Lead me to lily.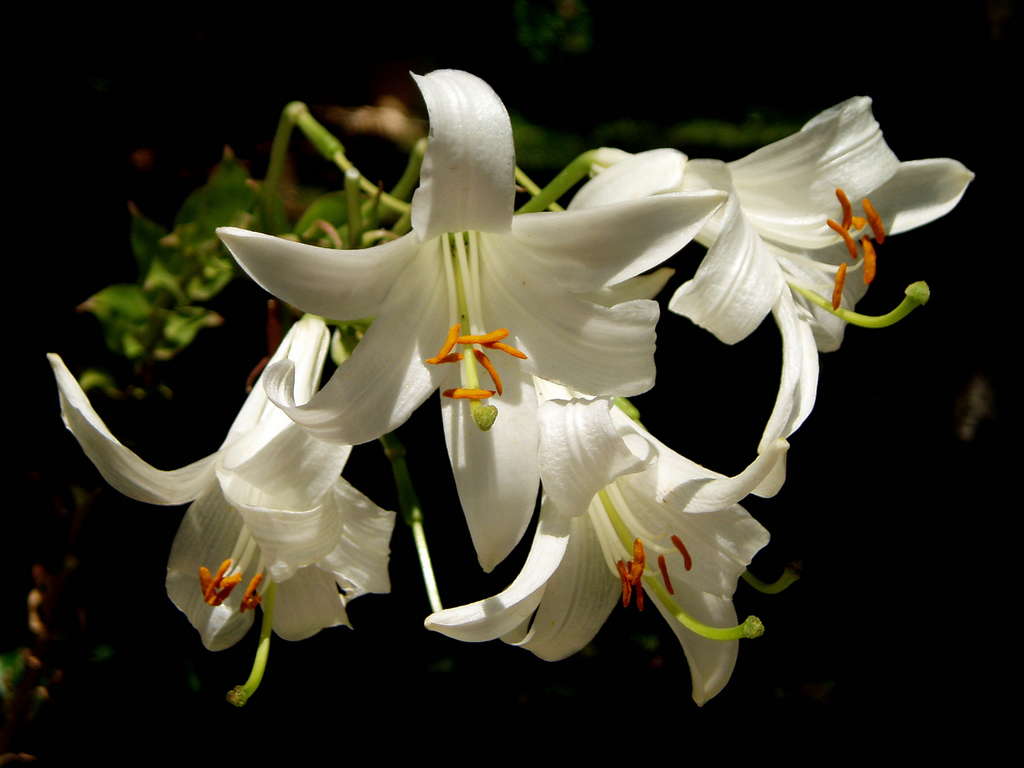
Lead to box(211, 67, 729, 575).
